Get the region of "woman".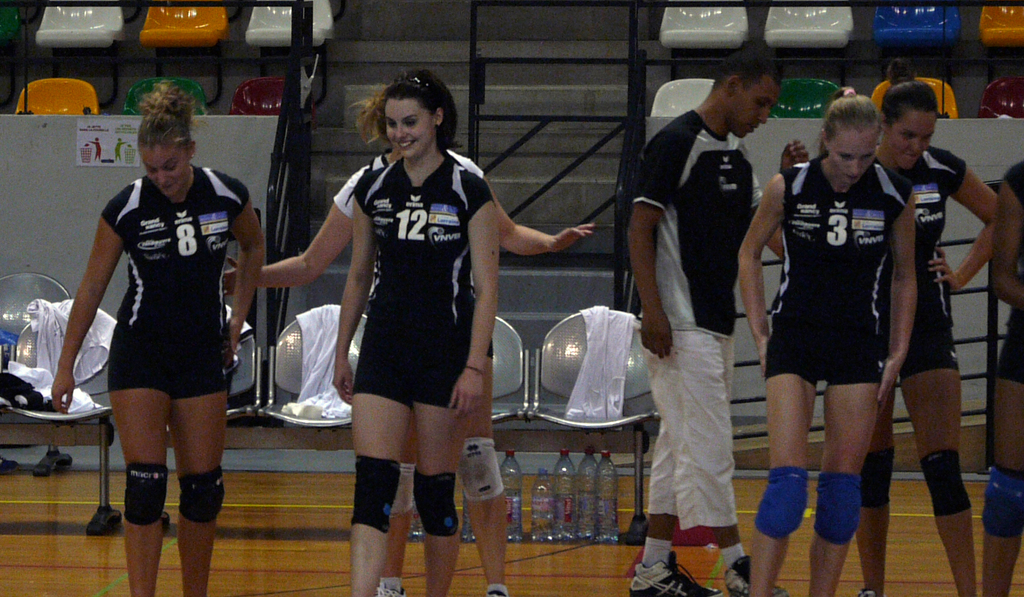
[left=793, top=78, right=1018, bottom=595].
